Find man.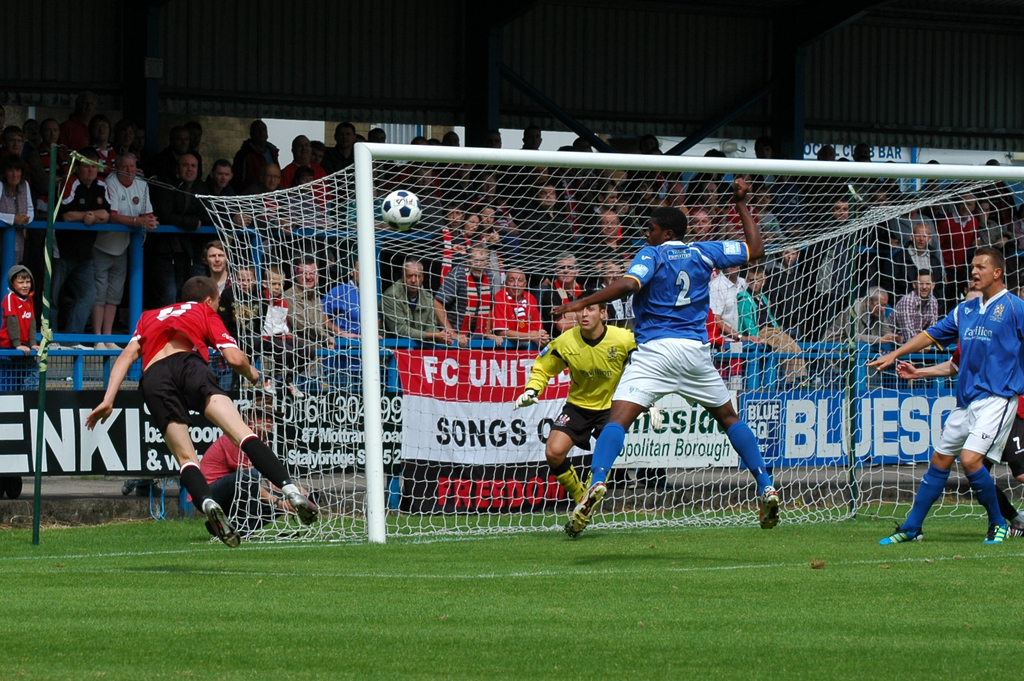
[708, 258, 746, 354].
